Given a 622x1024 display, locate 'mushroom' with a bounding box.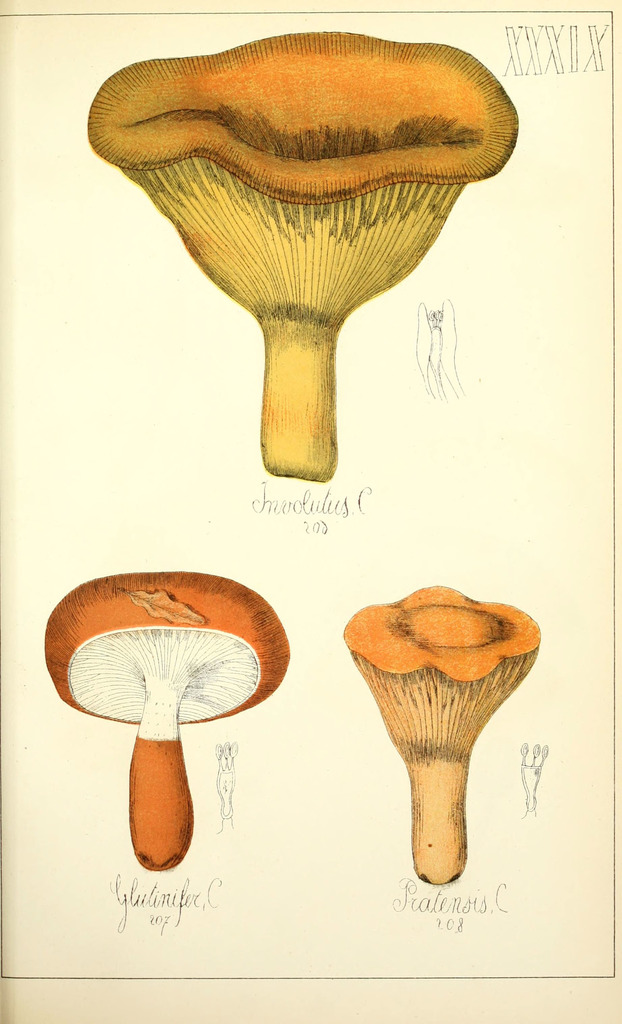
Located: left=67, top=20, right=534, bottom=472.
